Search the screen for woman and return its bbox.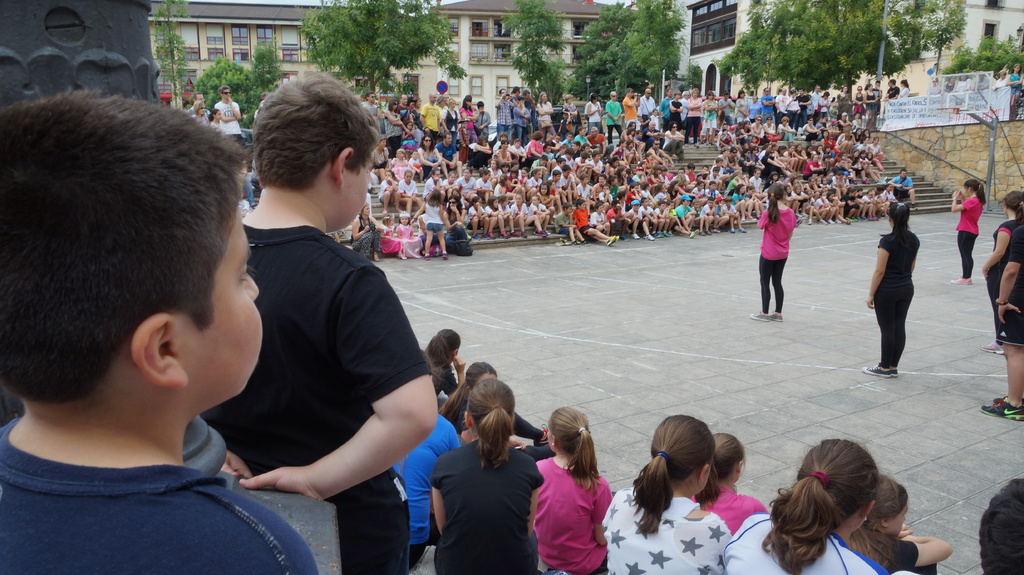
Found: BBox(424, 366, 541, 574).
